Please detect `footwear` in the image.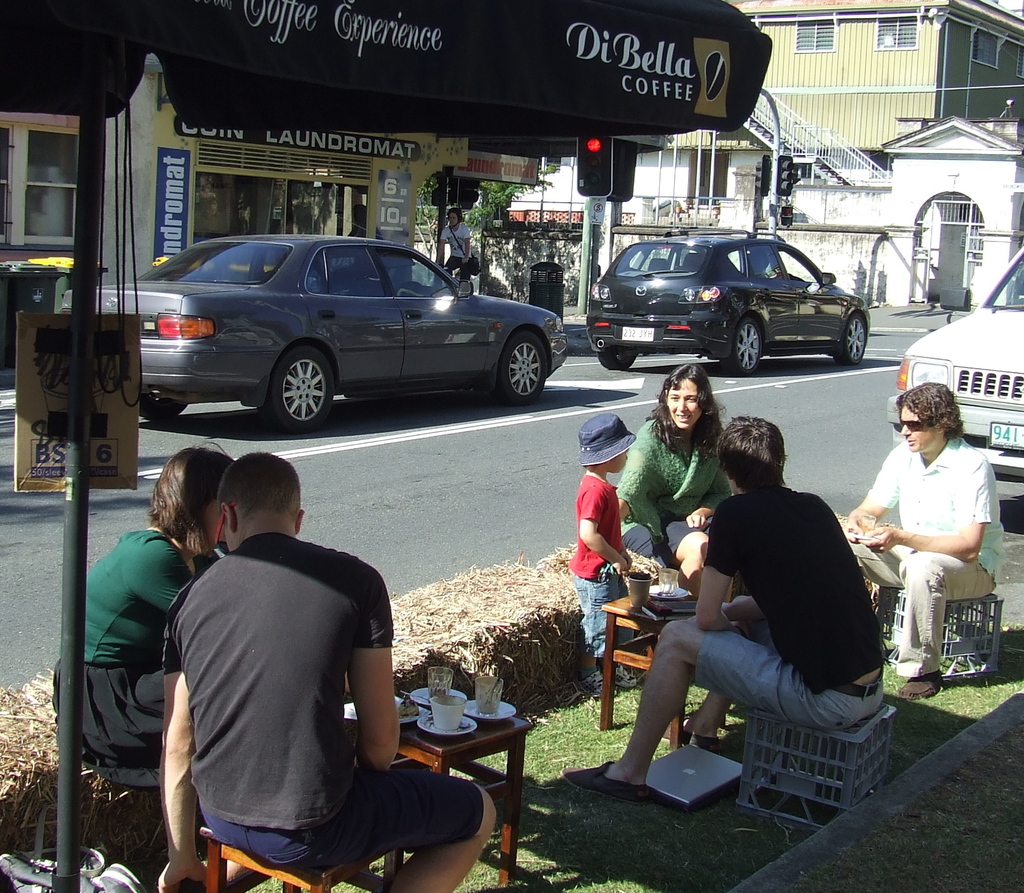
[895, 668, 942, 698].
